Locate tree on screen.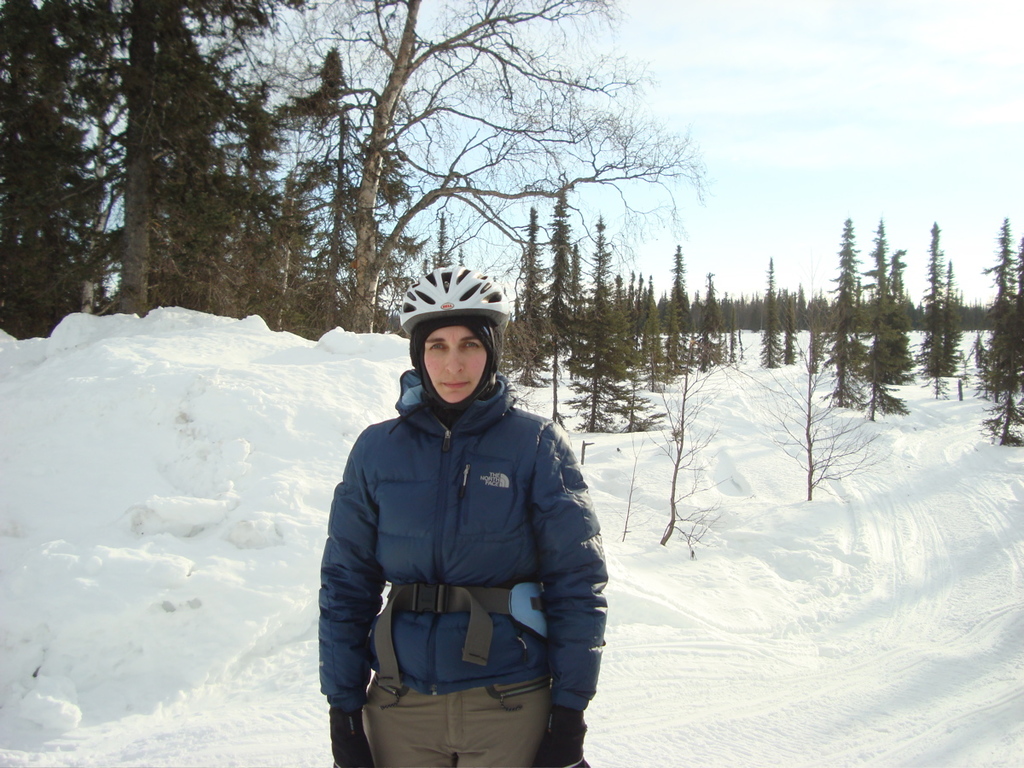
On screen at (0, 0, 96, 340).
